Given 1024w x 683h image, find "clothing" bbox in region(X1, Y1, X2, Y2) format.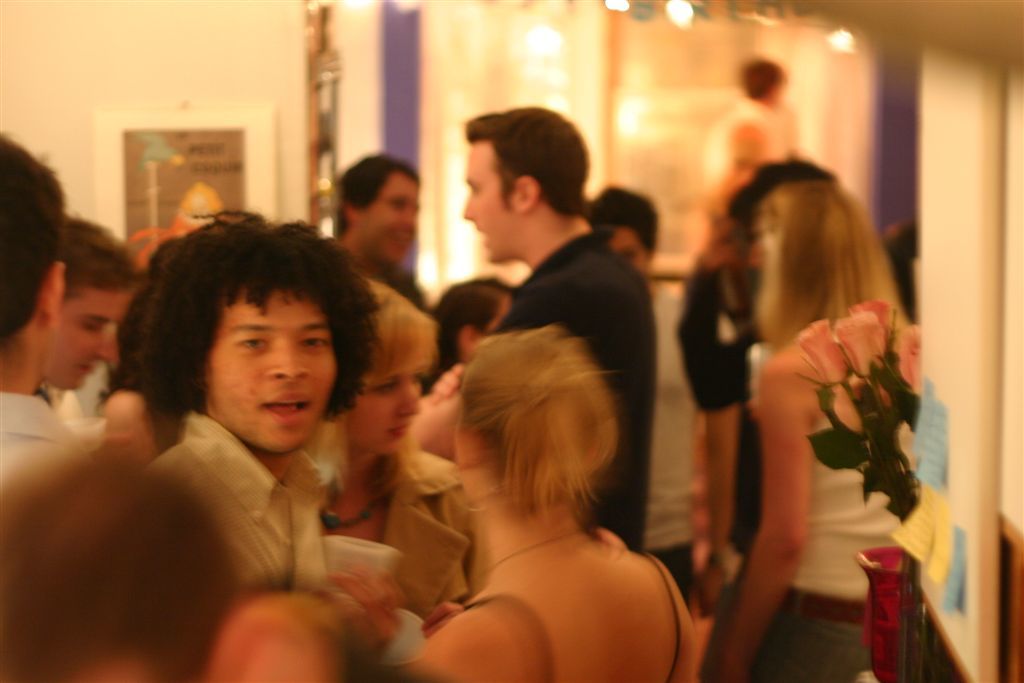
region(643, 292, 702, 631).
